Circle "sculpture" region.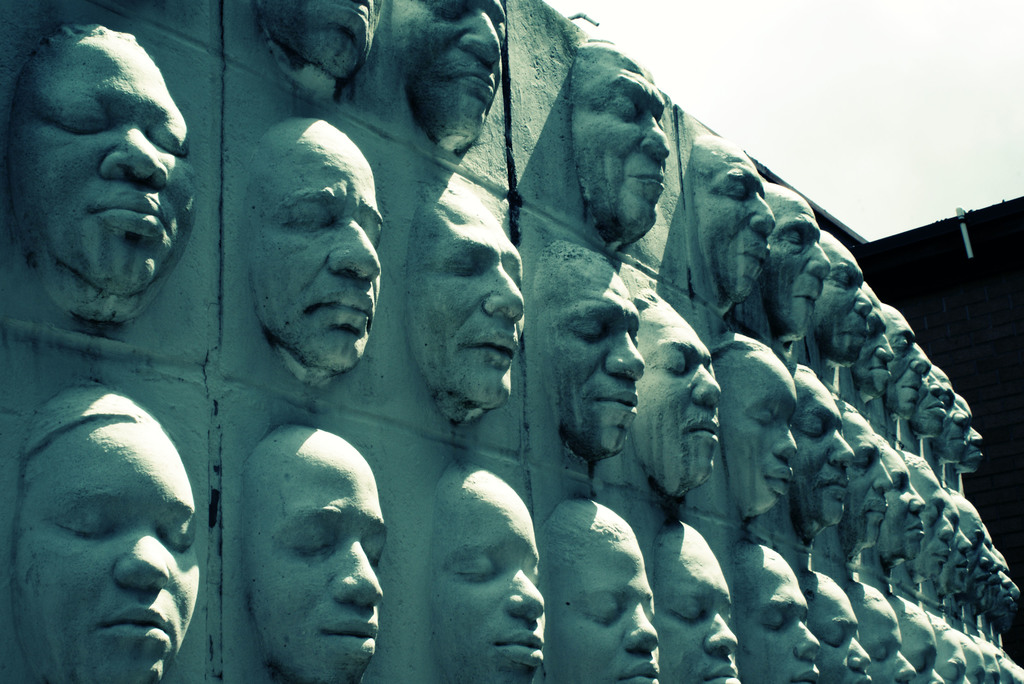
Region: x1=876 y1=434 x2=932 y2=565.
